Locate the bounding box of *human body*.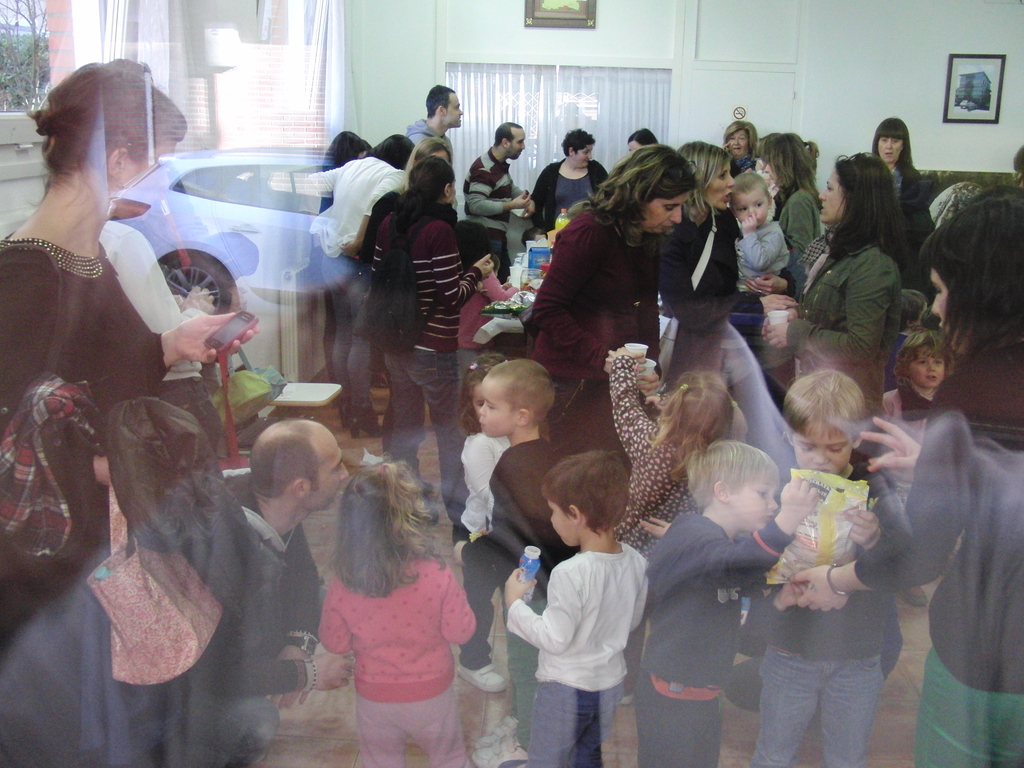
Bounding box: (x1=499, y1=466, x2=664, y2=756).
